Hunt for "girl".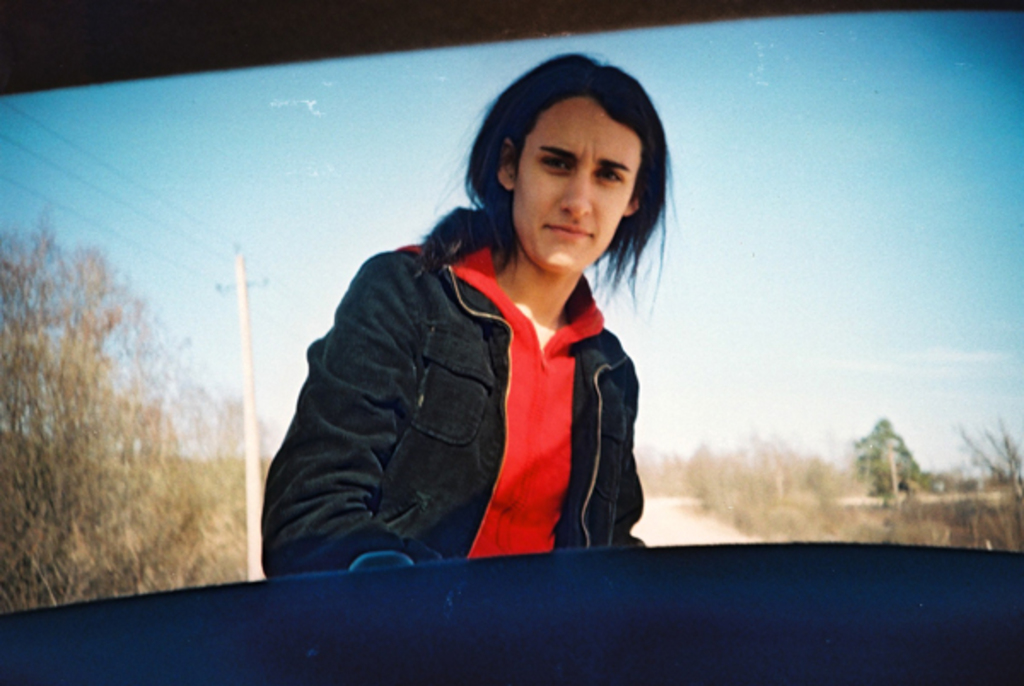
Hunted down at detection(247, 43, 669, 565).
